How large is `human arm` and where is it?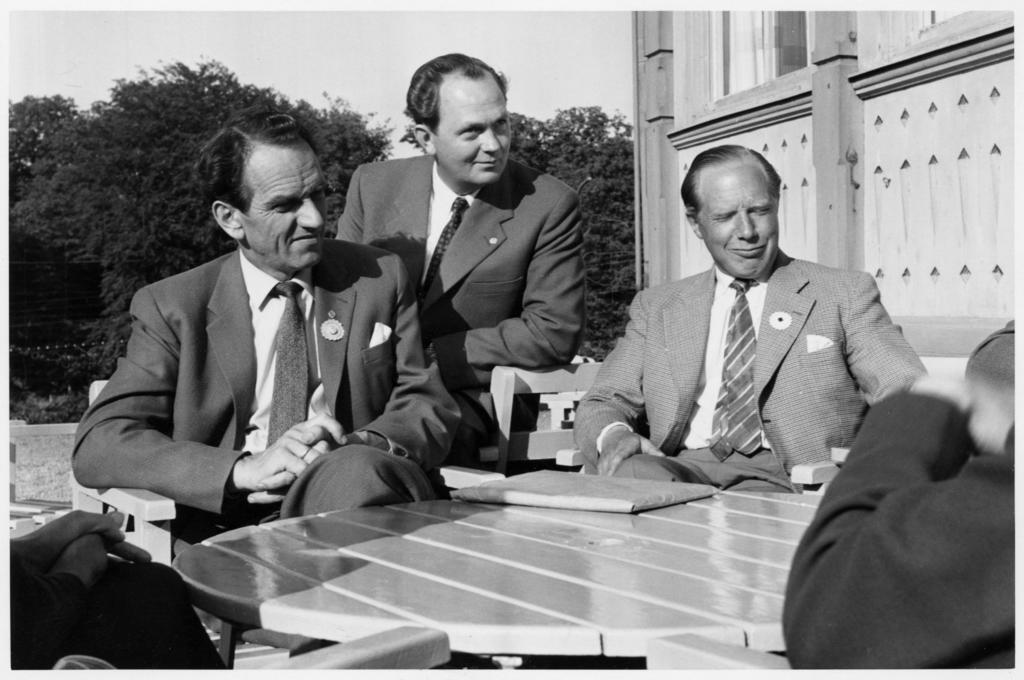
Bounding box: {"left": 560, "top": 289, "right": 669, "bottom": 466}.
